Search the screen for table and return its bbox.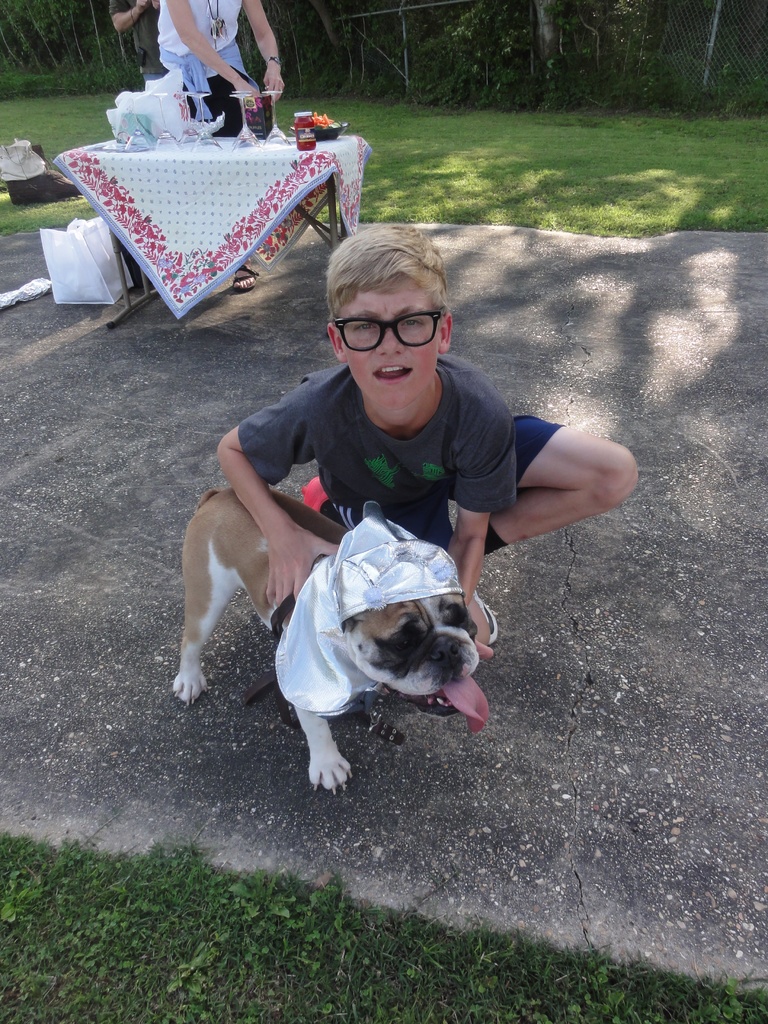
Found: locate(51, 136, 360, 333).
